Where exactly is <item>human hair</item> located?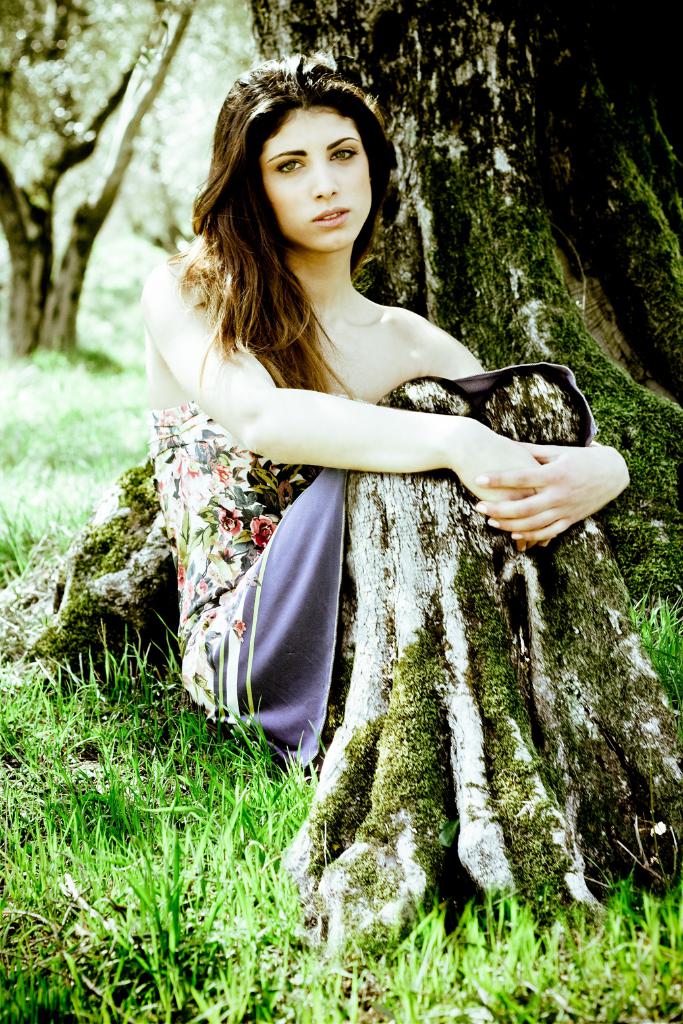
Its bounding box is <box>181,59,410,392</box>.
